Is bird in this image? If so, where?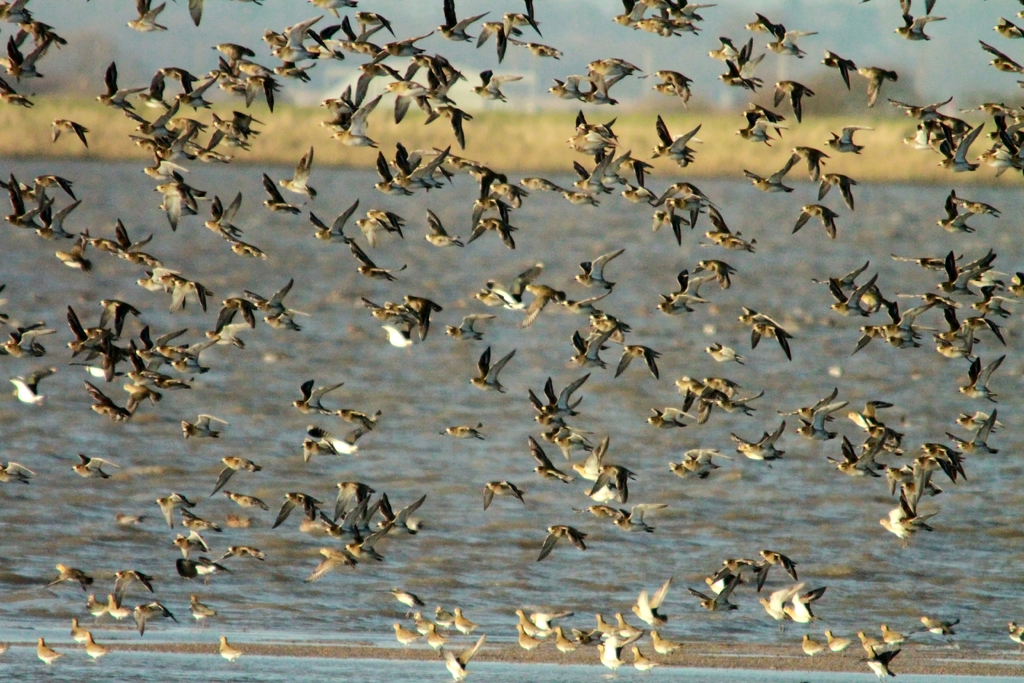
Yes, at [893, 87, 958, 117].
